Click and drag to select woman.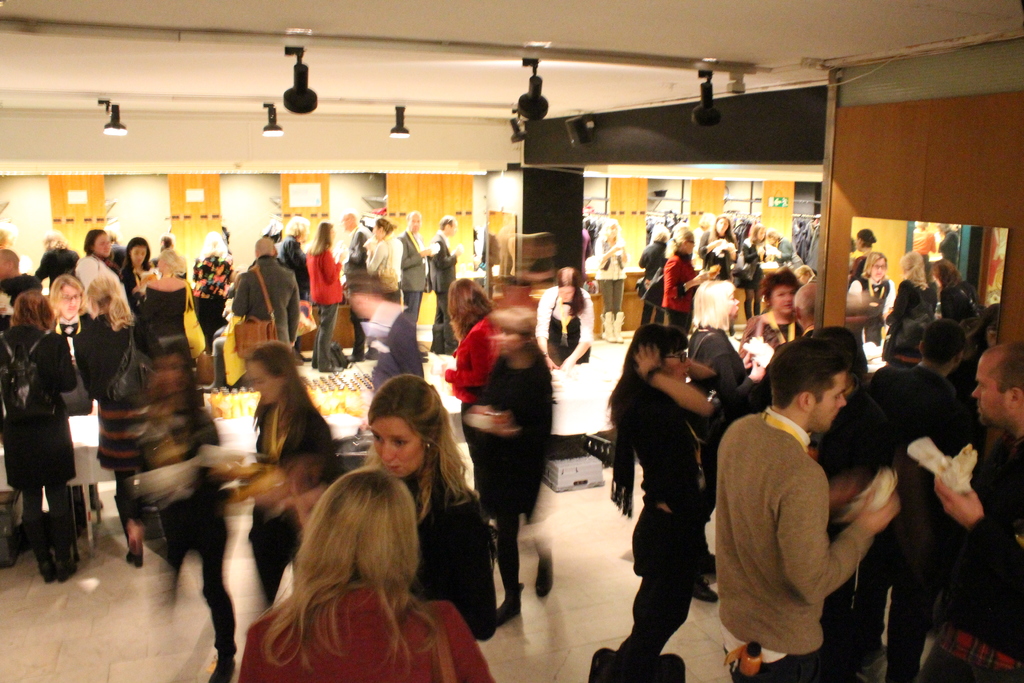
Selection: pyautogui.locateOnScreen(687, 281, 767, 600).
